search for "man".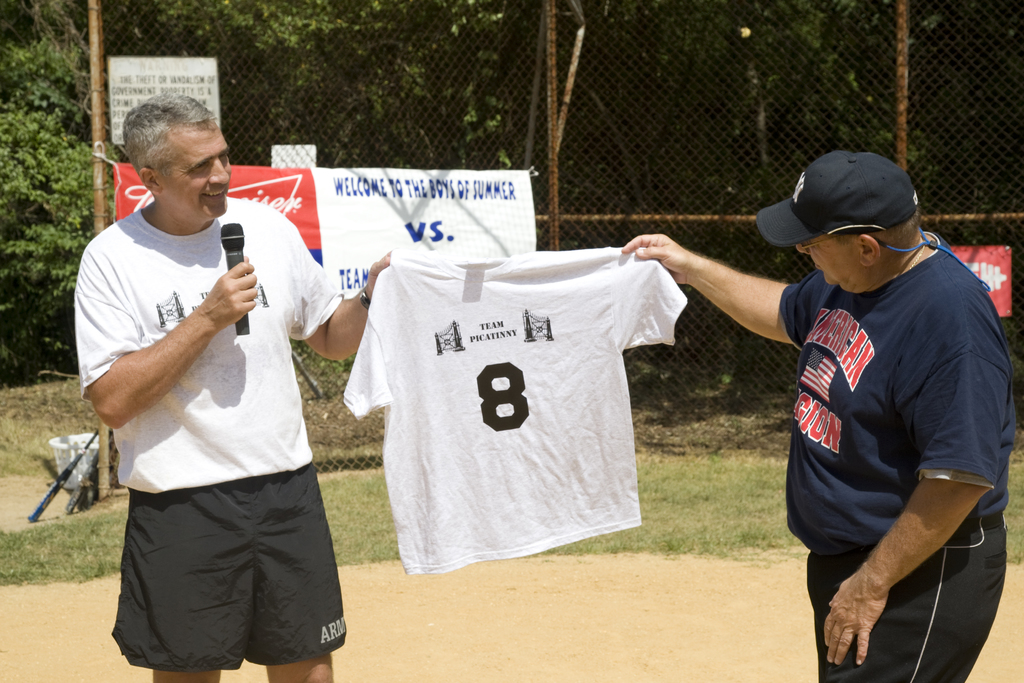
Found at 63, 91, 362, 682.
